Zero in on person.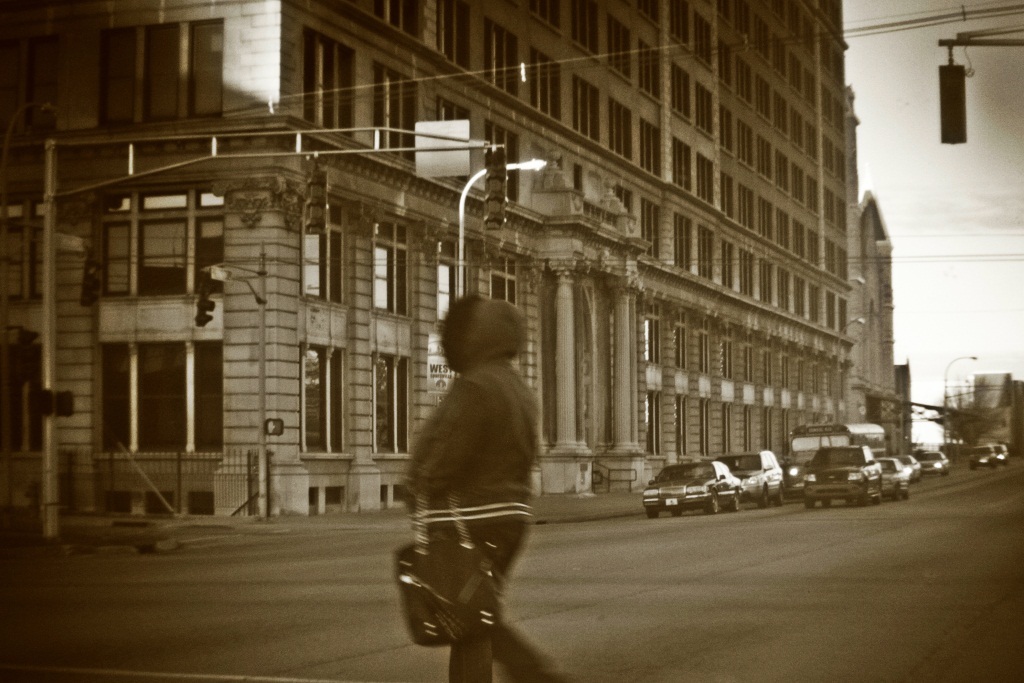
Zeroed in: (left=396, top=278, right=551, bottom=682).
